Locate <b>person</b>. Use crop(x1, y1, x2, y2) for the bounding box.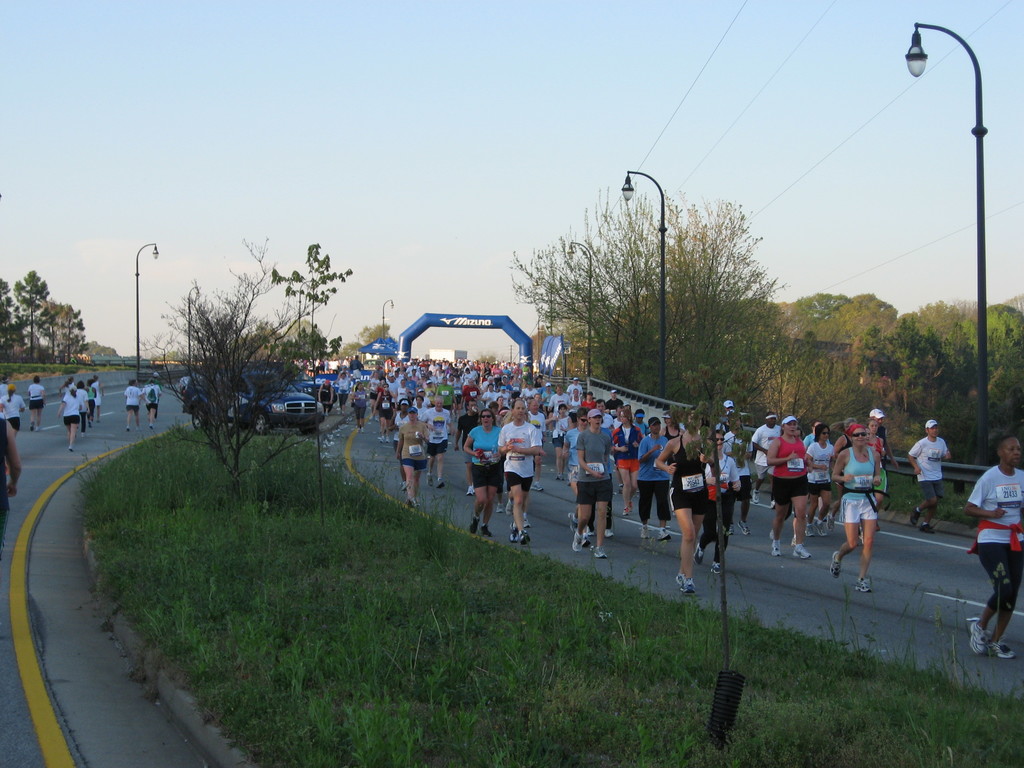
crop(118, 372, 152, 433).
